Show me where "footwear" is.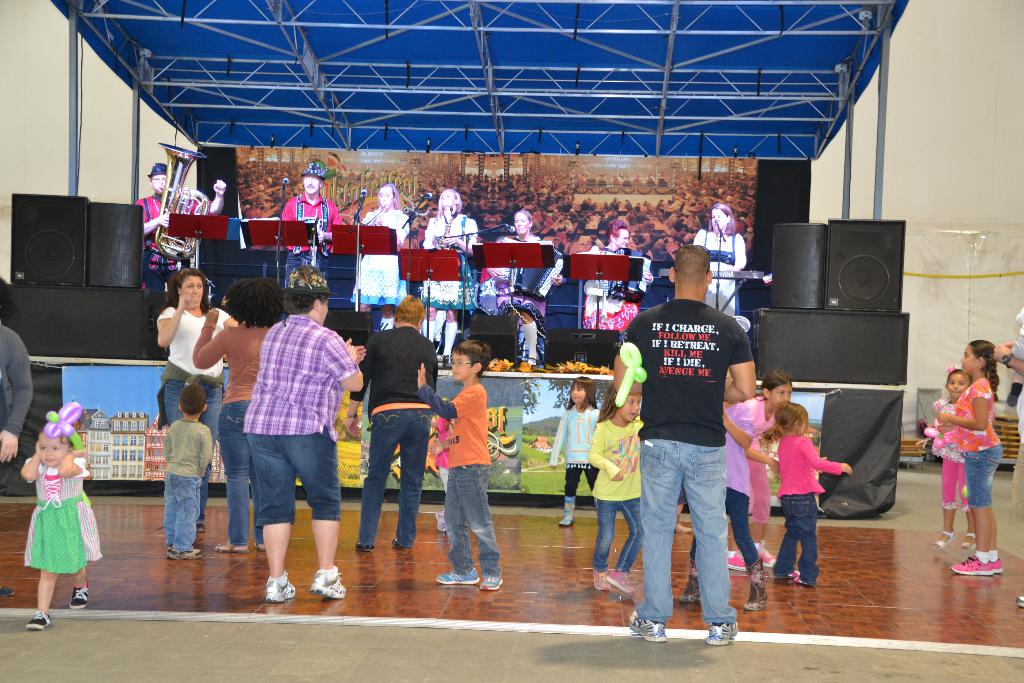
"footwear" is at bbox=(1003, 399, 1022, 415).
